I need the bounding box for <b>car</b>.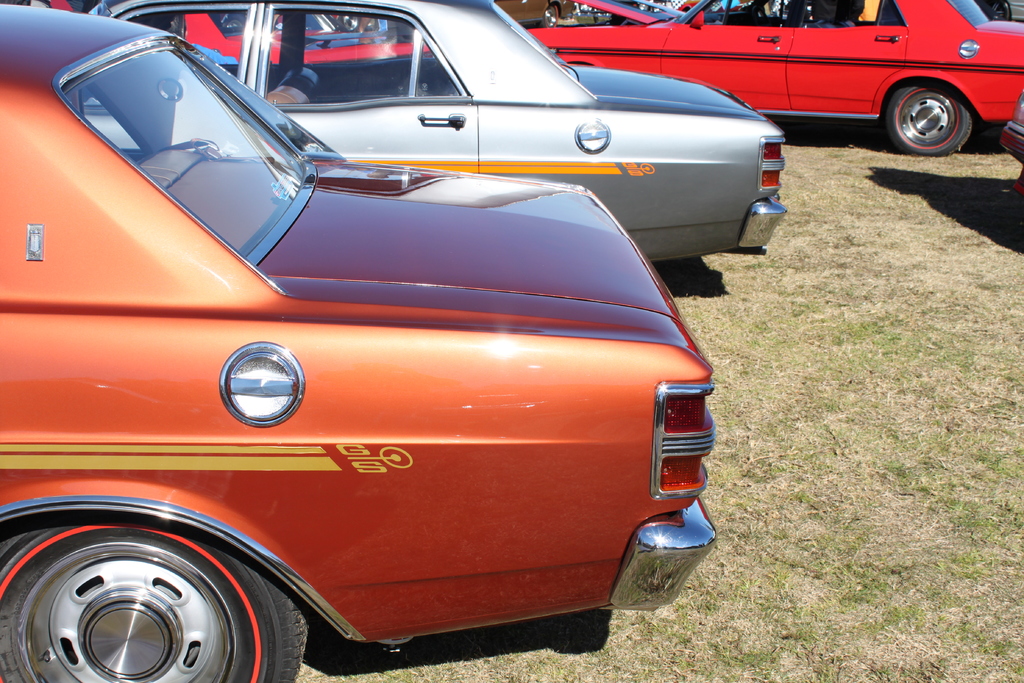
Here it is: (84,0,790,259).
